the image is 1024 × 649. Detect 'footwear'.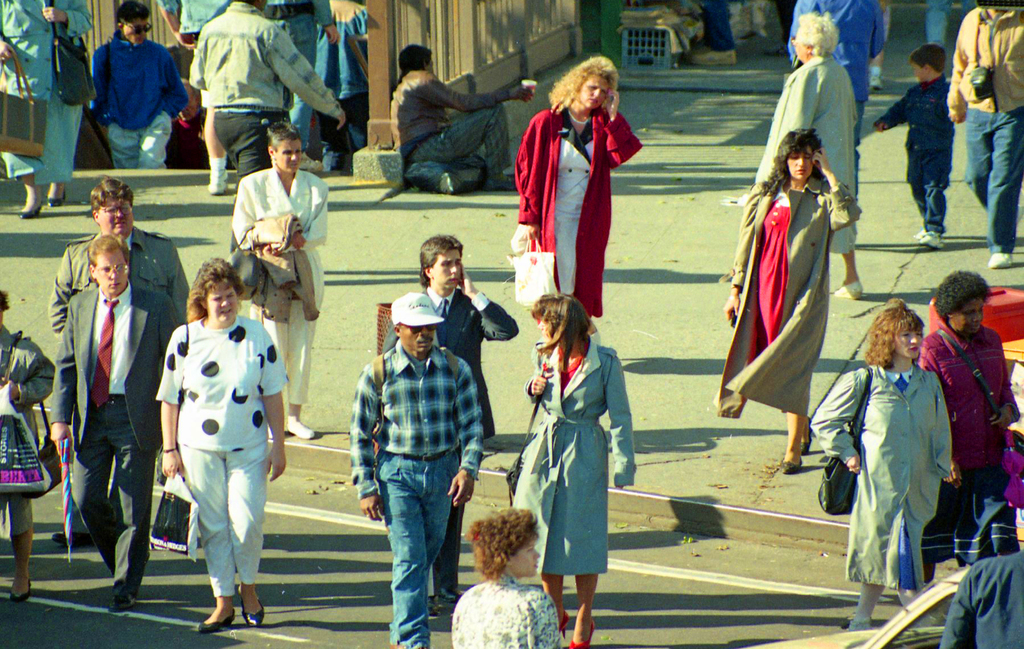
Detection: {"left": 776, "top": 452, "right": 801, "bottom": 476}.
